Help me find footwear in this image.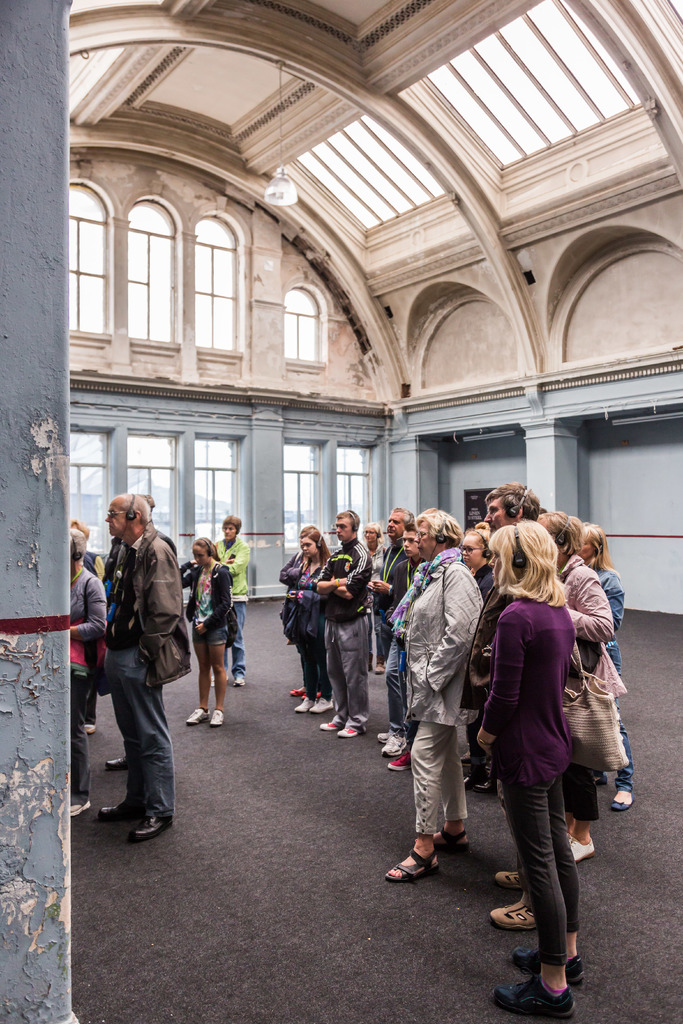
Found it: 234:672:246:691.
